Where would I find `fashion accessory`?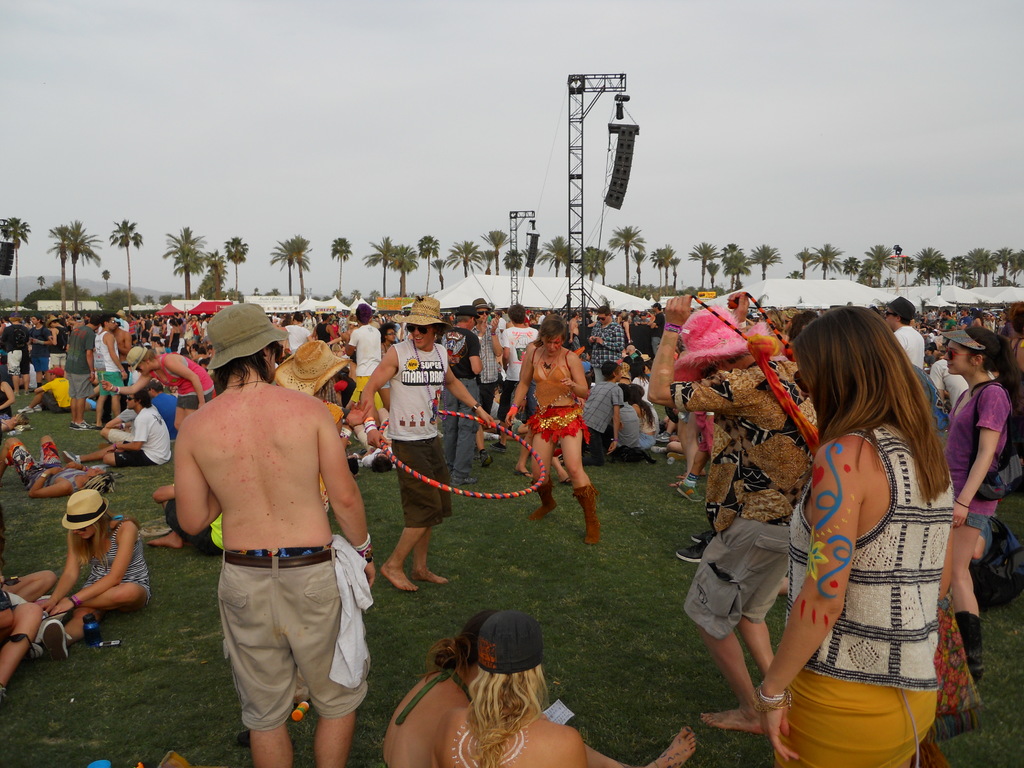
At {"x1": 275, "y1": 333, "x2": 356, "y2": 403}.
